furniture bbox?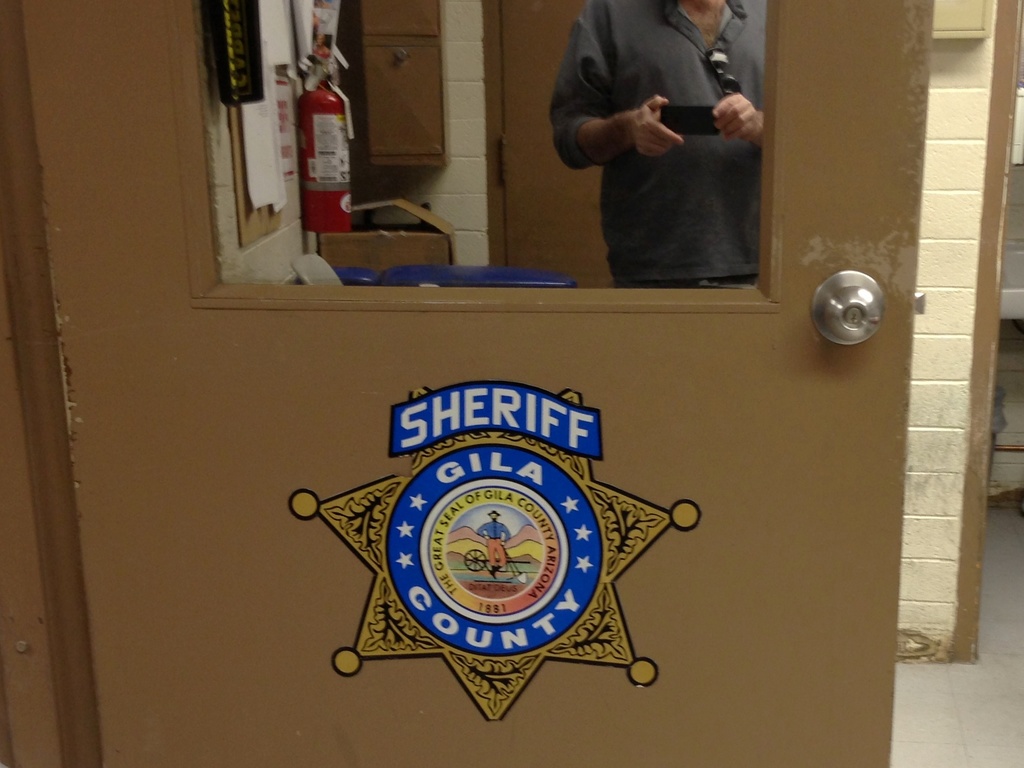
detection(317, 226, 458, 277)
